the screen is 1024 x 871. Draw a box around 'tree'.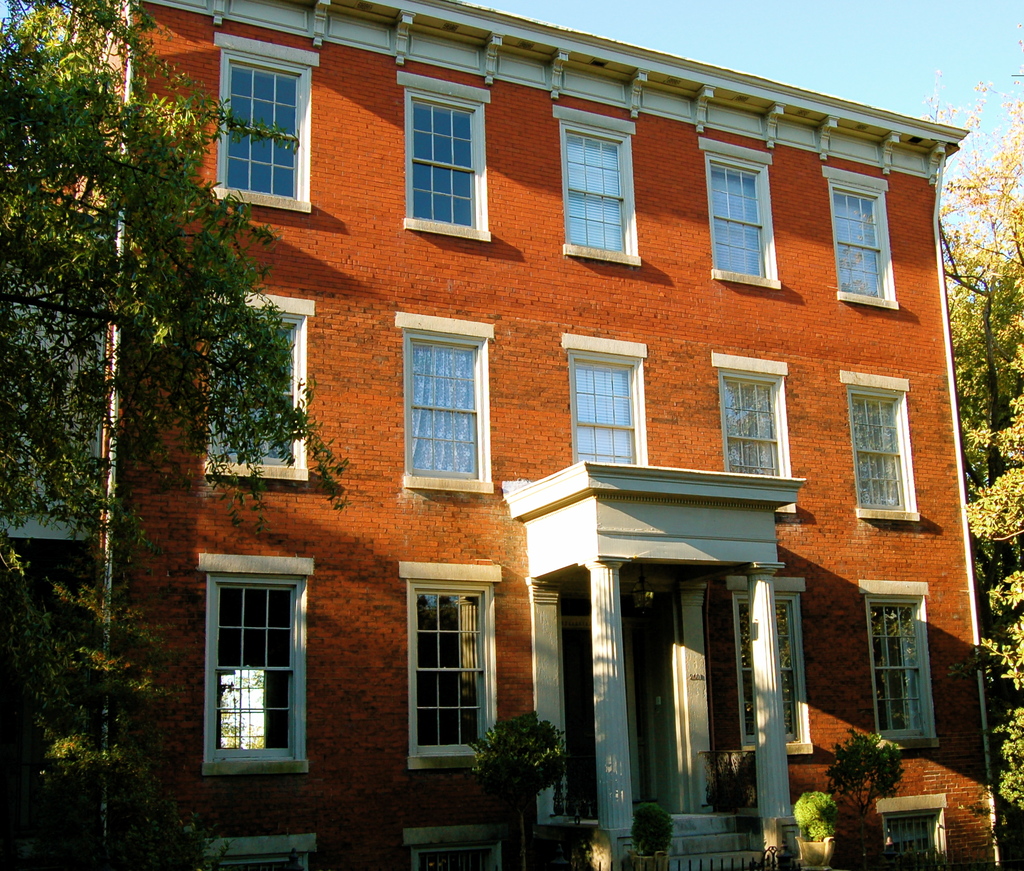
rect(920, 19, 1023, 870).
